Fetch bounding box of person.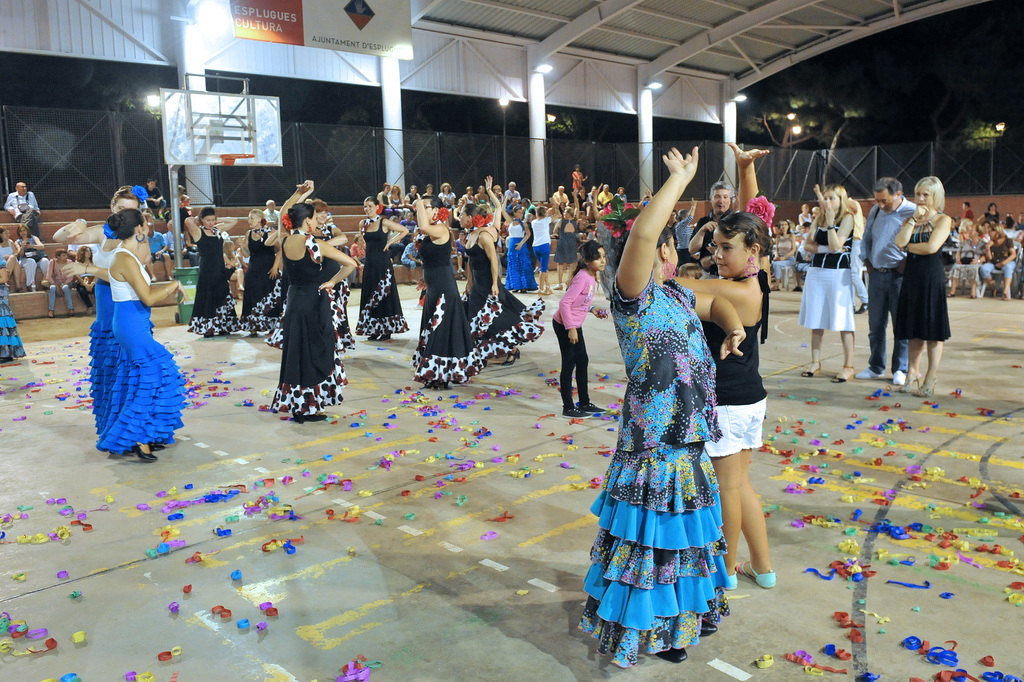
Bbox: <bbox>551, 201, 579, 289</bbox>.
